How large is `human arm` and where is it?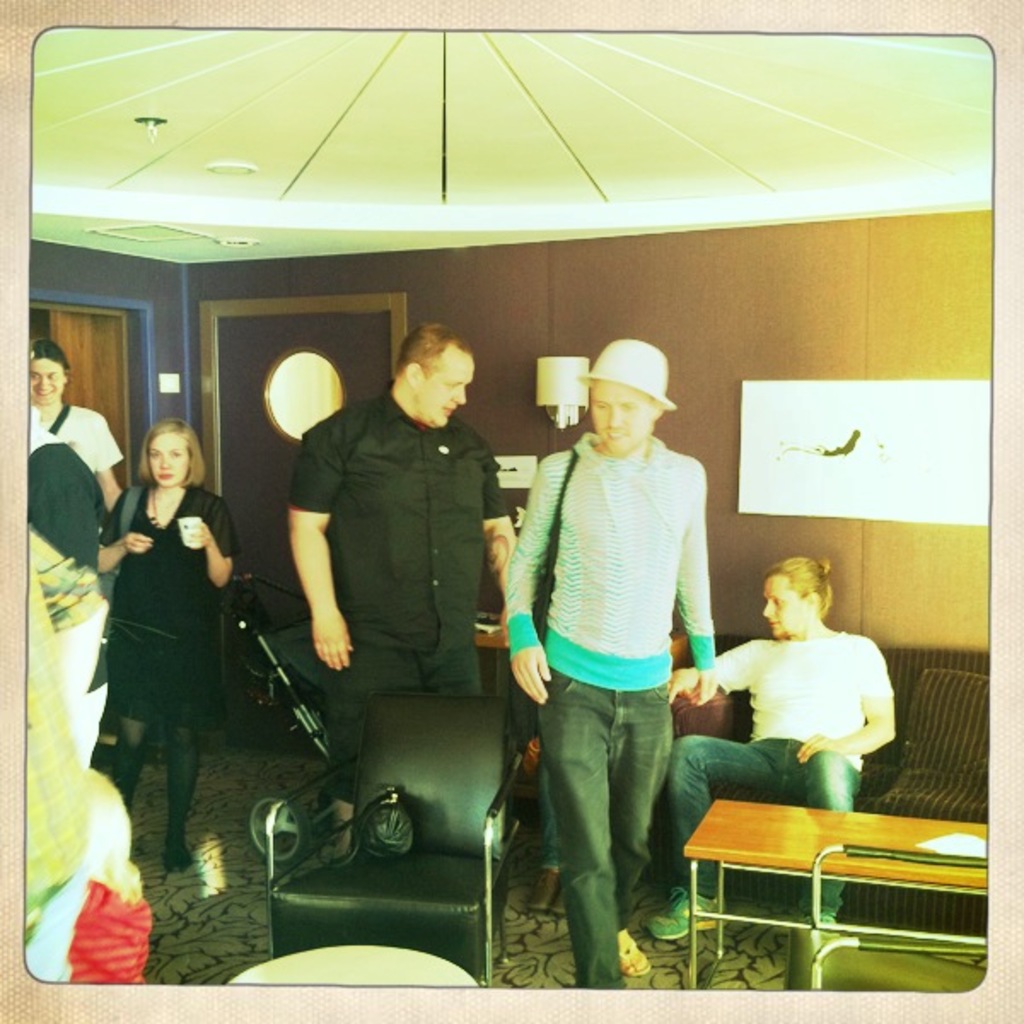
Bounding box: bbox(285, 411, 357, 671).
